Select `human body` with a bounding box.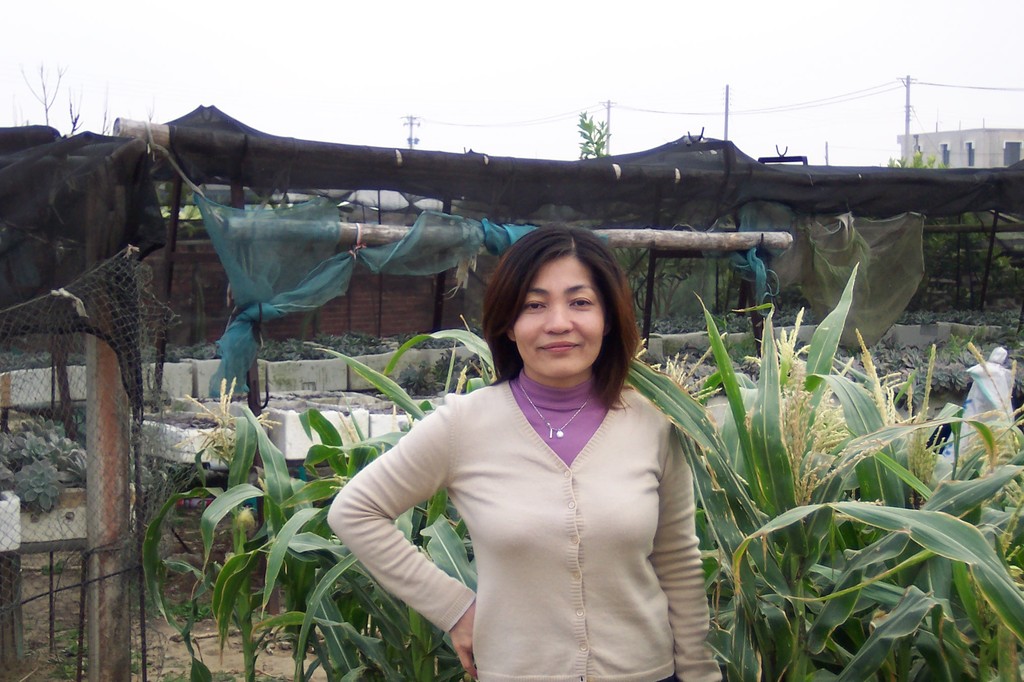
369, 262, 735, 681.
